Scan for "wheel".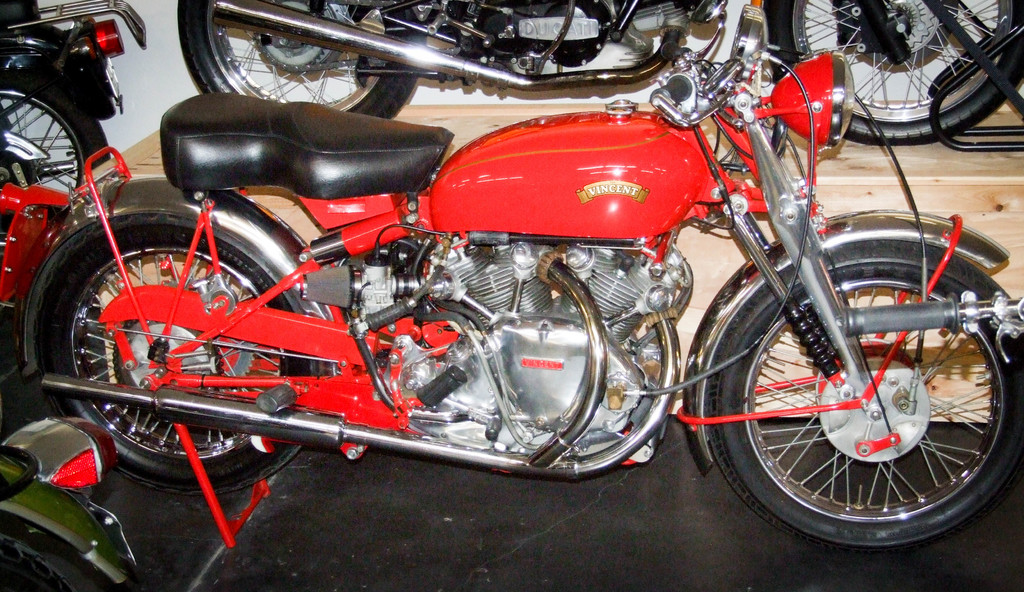
Scan result: 0, 514, 95, 591.
